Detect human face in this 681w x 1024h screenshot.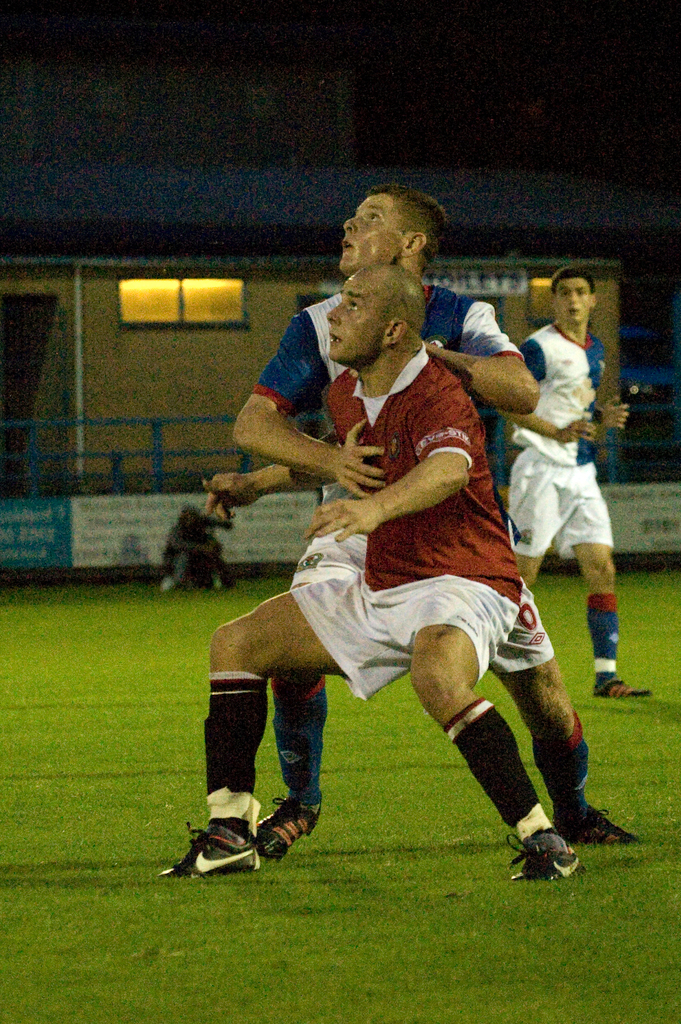
Detection: (x1=559, y1=281, x2=593, y2=326).
